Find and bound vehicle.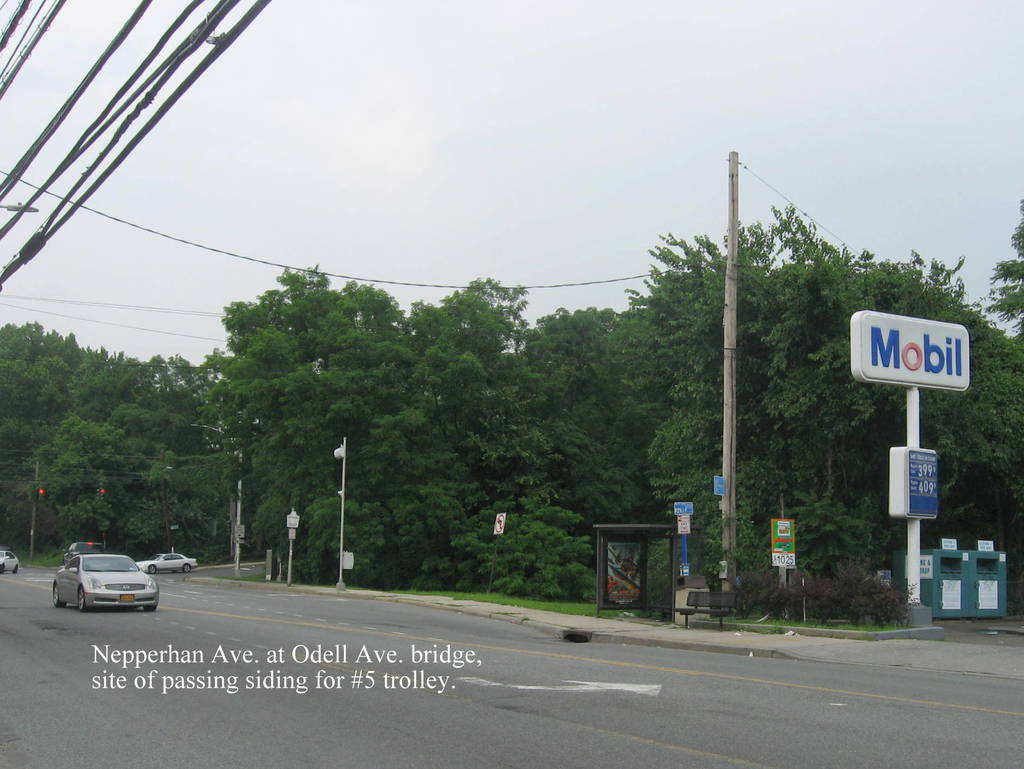
Bound: {"left": 138, "top": 548, "right": 200, "bottom": 579}.
